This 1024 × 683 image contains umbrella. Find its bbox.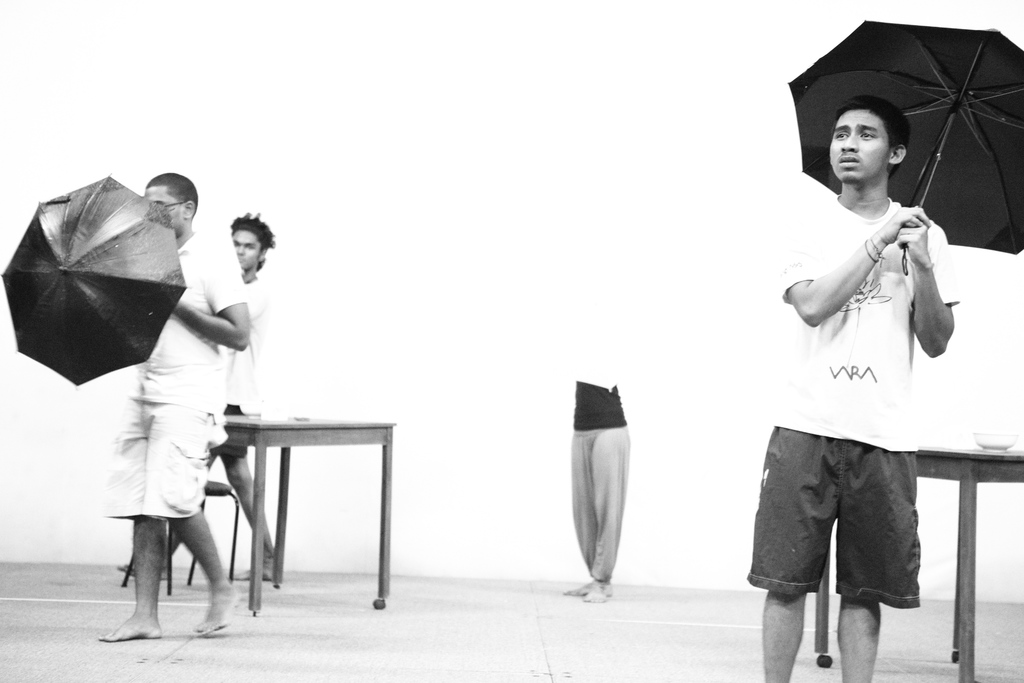
{"x1": 788, "y1": 21, "x2": 1023, "y2": 274}.
